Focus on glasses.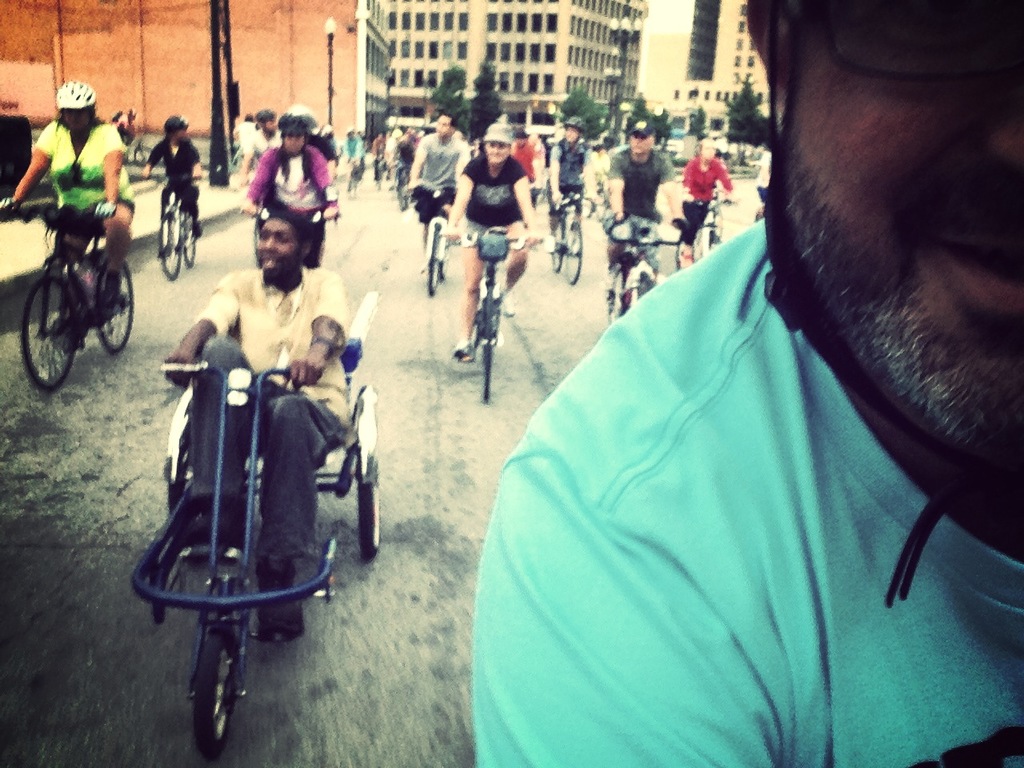
Focused at bbox=(805, 0, 1008, 80).
